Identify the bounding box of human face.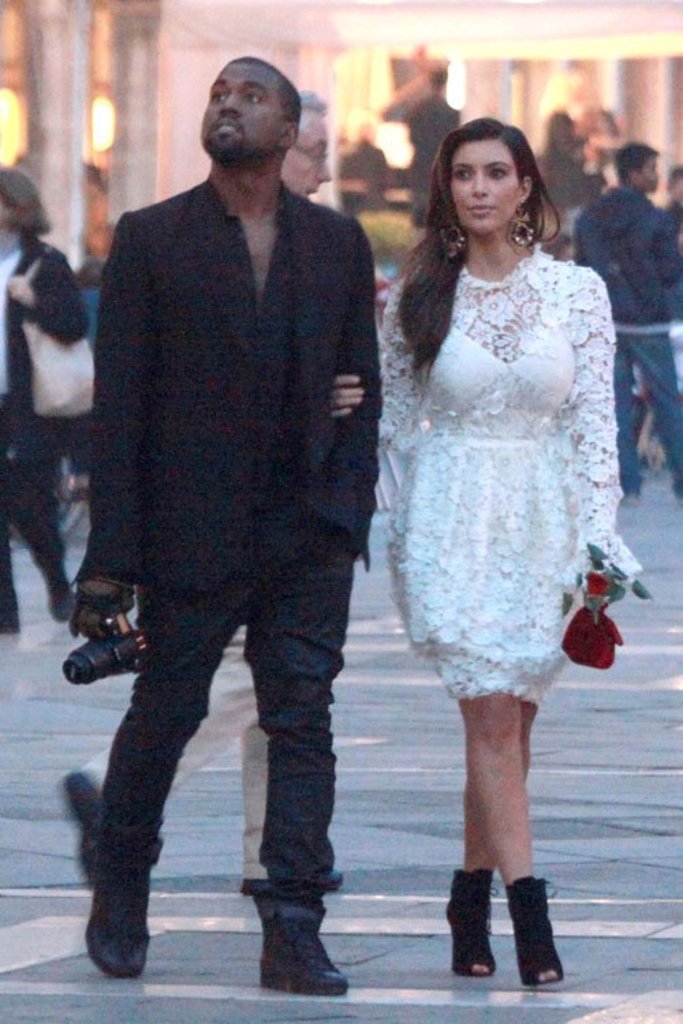
left=279, top=111, right=331, bottom=195.
